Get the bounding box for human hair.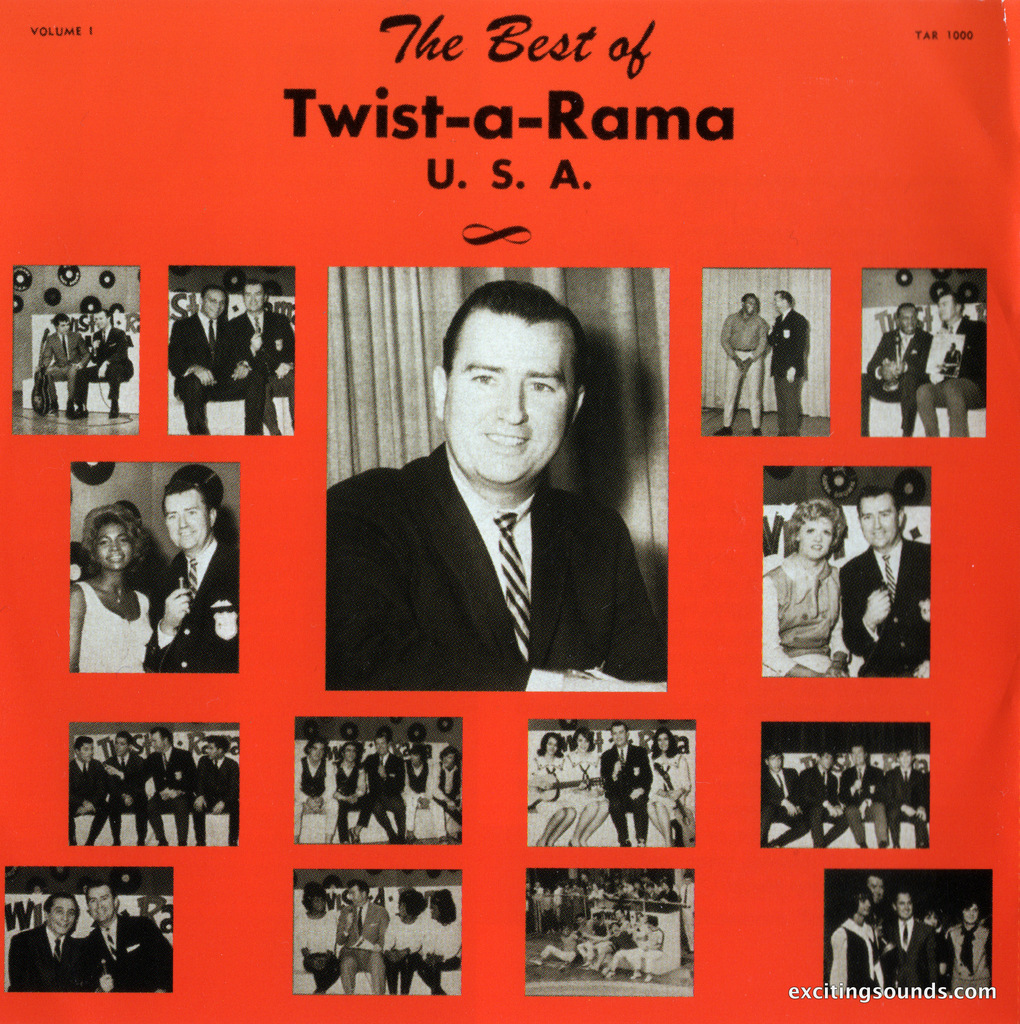
(434, 890, 458, 923).
